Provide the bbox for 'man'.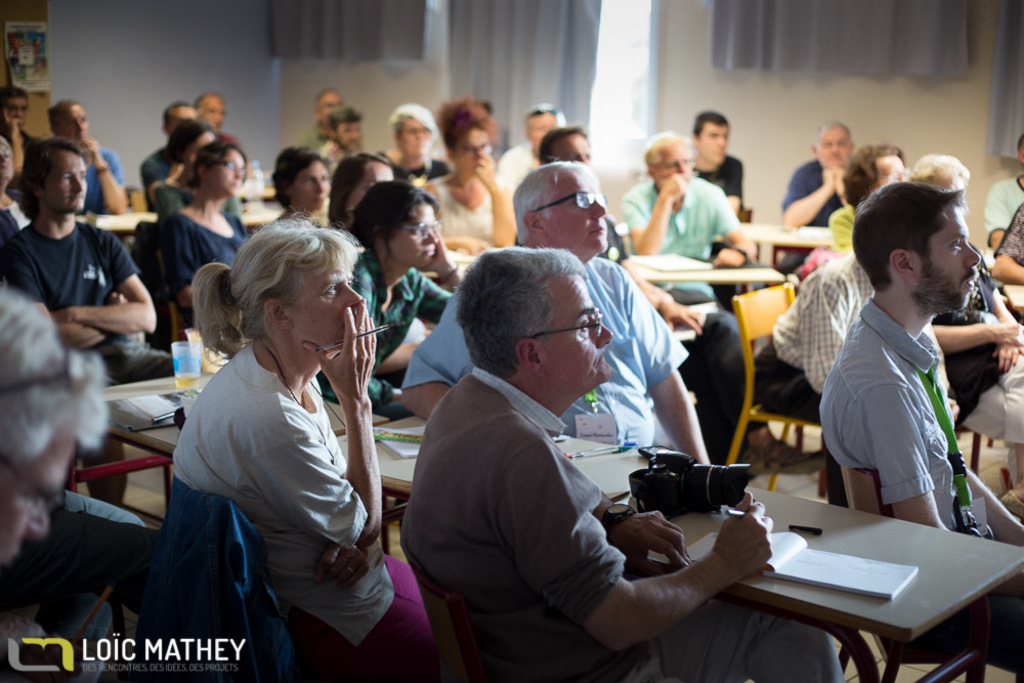
841/138/1023/489.
